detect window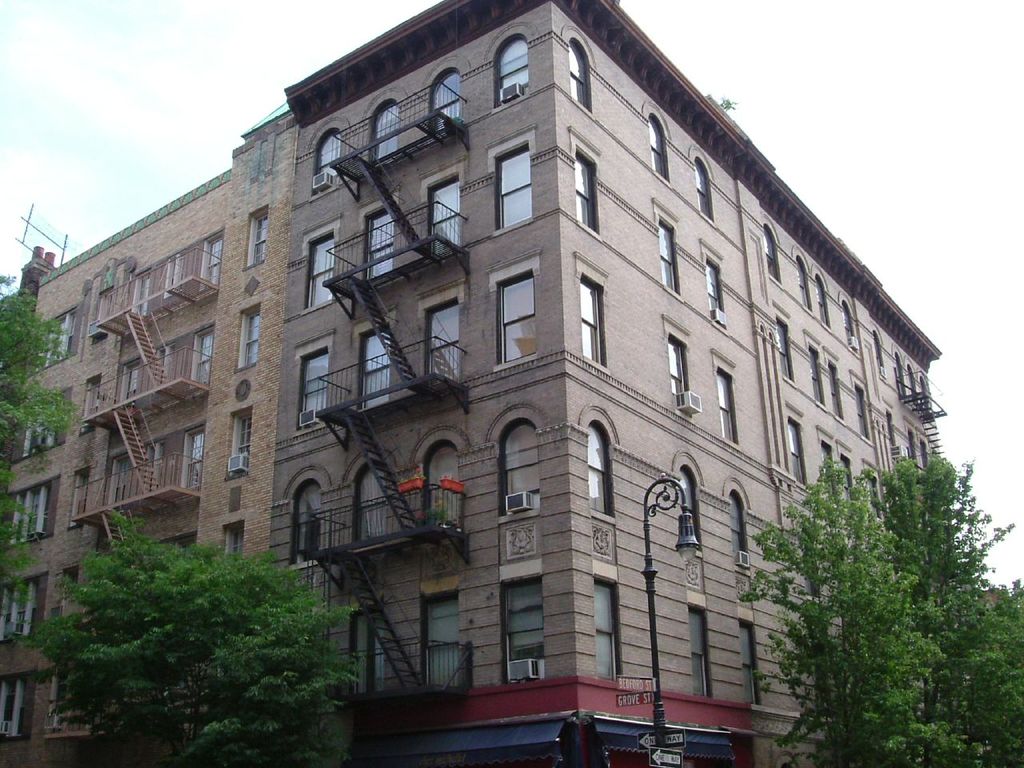
[left=0, top=578, right=42, bottom=650]
